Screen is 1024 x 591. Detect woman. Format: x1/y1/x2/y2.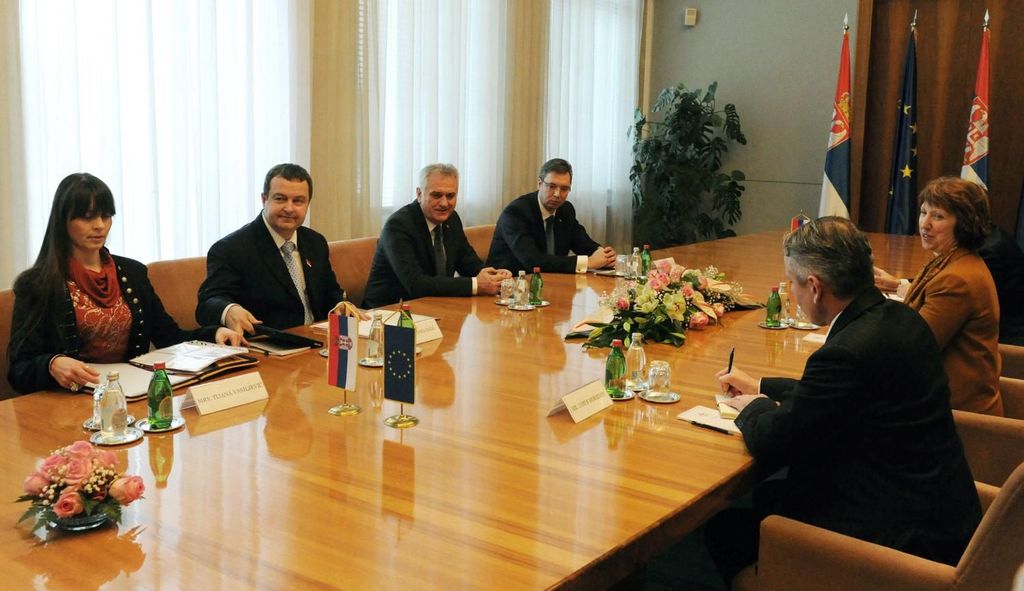
10/167/251/393.
